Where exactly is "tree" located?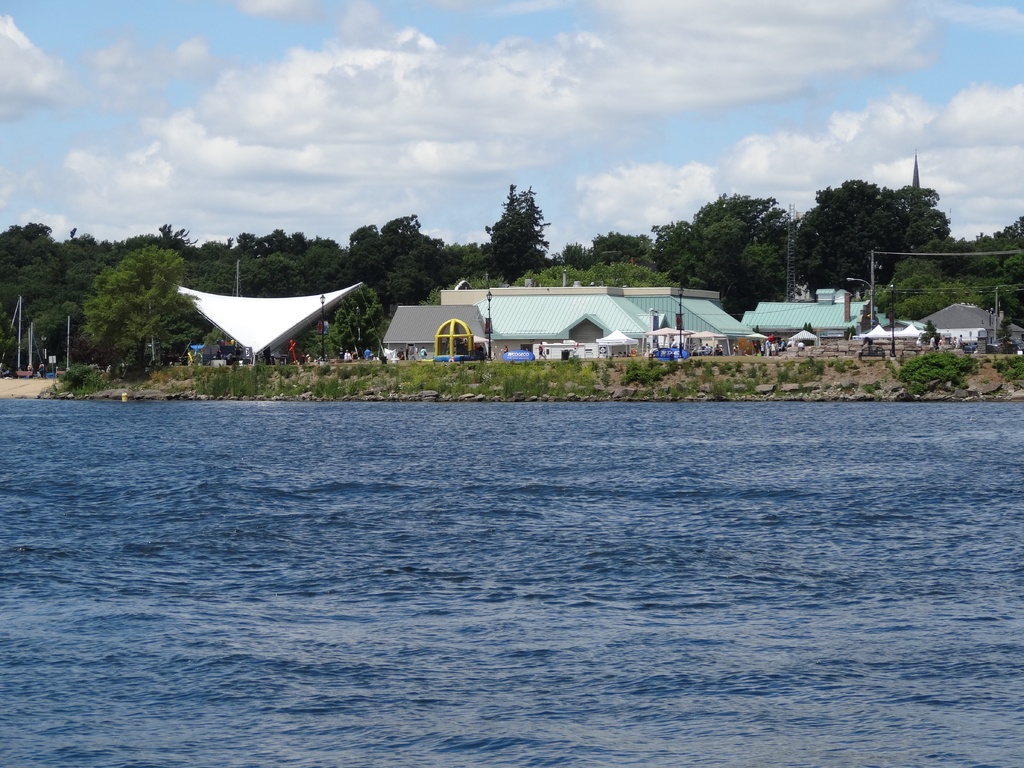
Its bounding box is l=794, t=179, r=902, b=292.
